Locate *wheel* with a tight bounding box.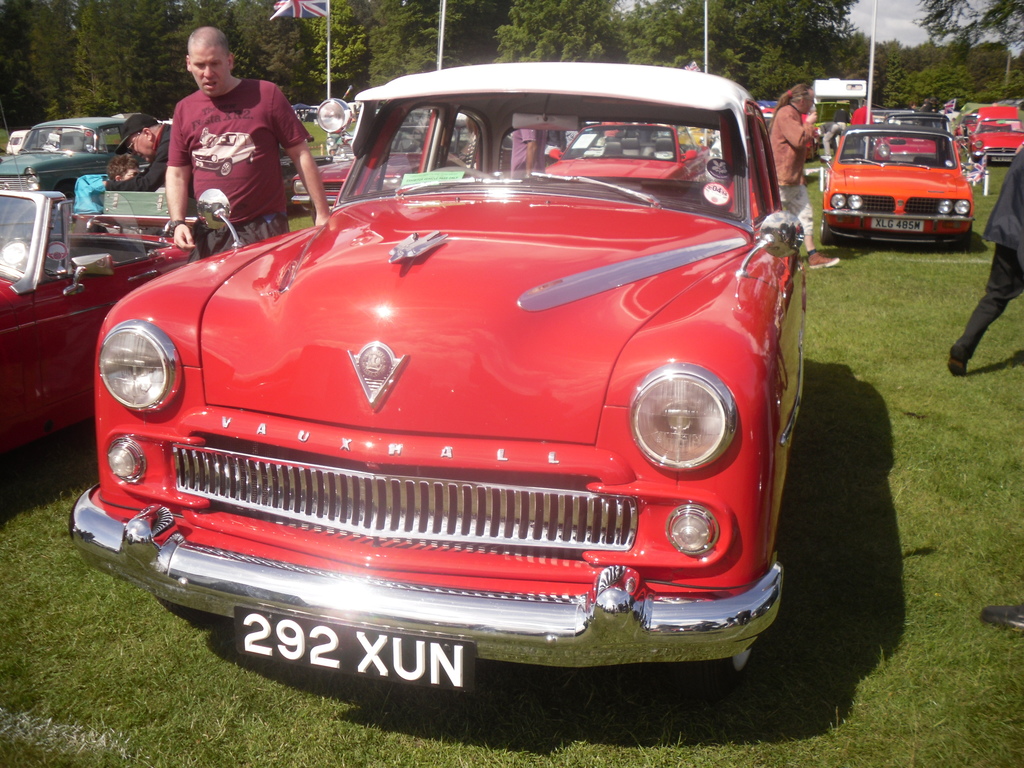
x1=813 y1=215 x2=837 y2=246.
